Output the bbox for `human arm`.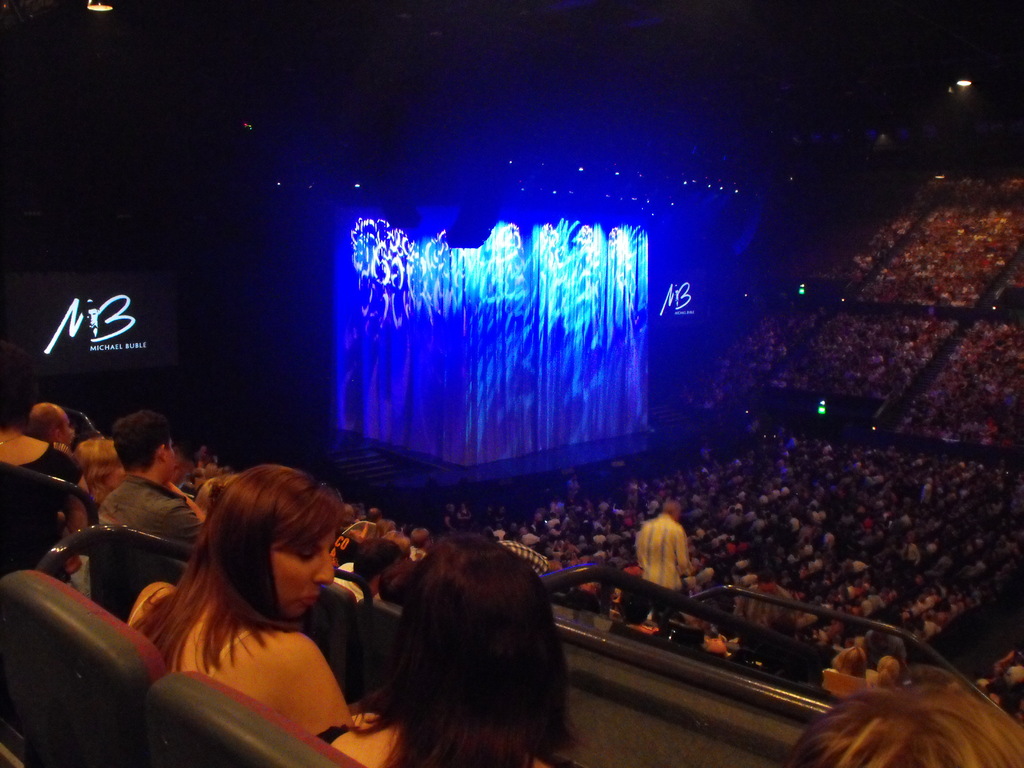
l=673, t=526, r=688, b=573.
